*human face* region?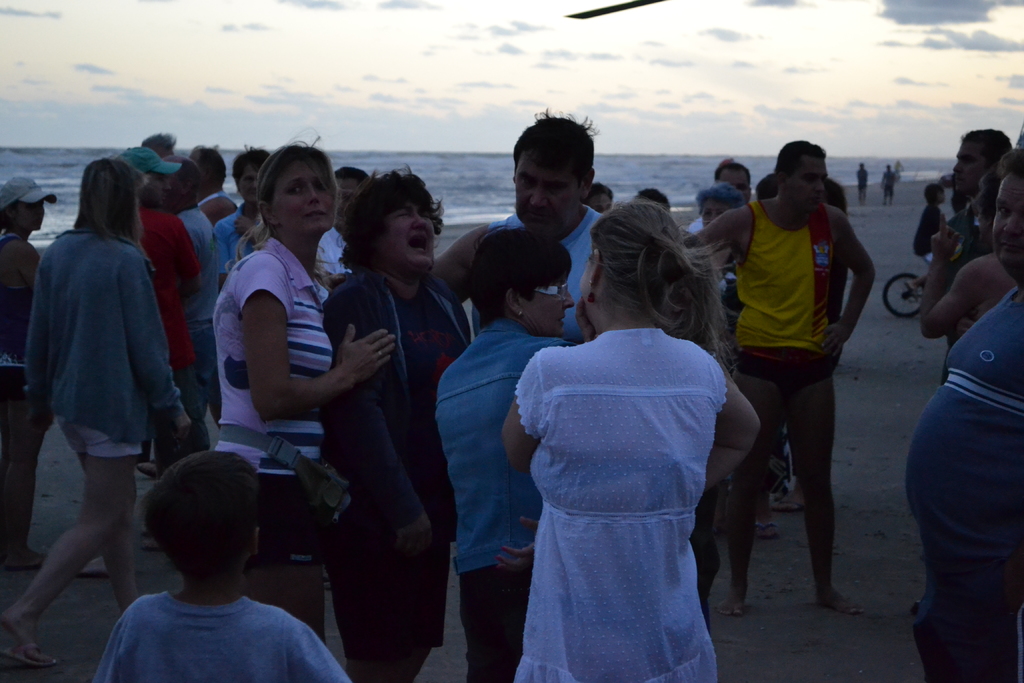
region(337, 178, 362, 228)
